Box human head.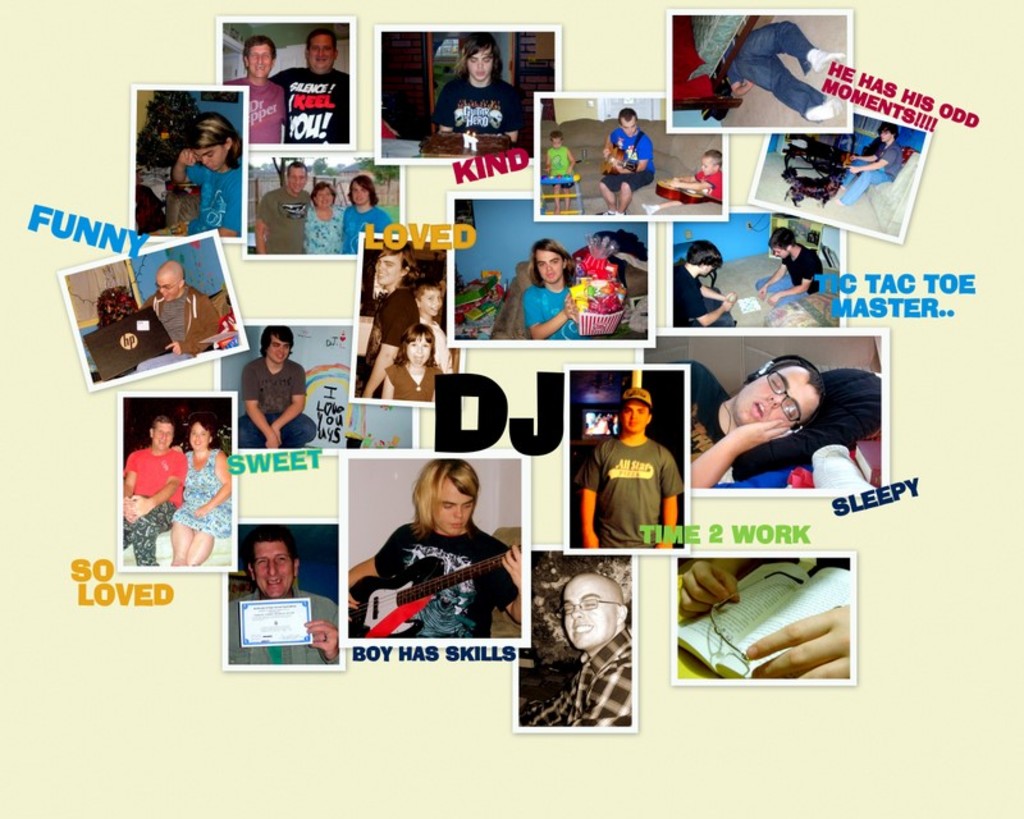
rect(531, 239, 570, 283).
